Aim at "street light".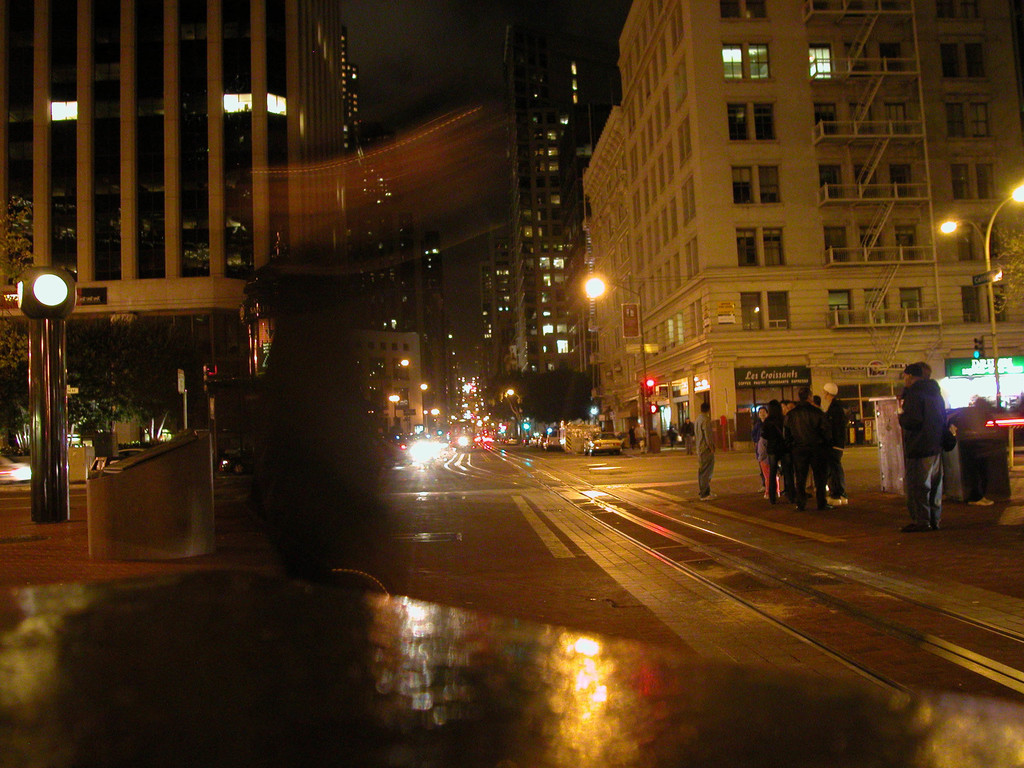
Aimed at crop(380, 360, 414, 408).
